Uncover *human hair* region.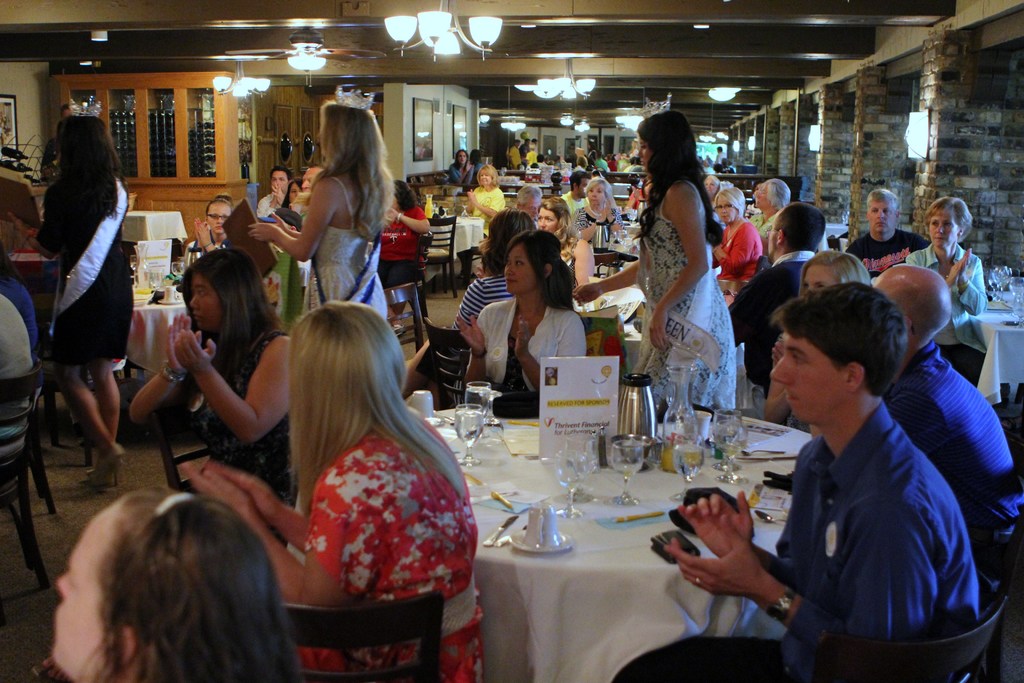
Uncovered: [205, 197, 234, 219].
